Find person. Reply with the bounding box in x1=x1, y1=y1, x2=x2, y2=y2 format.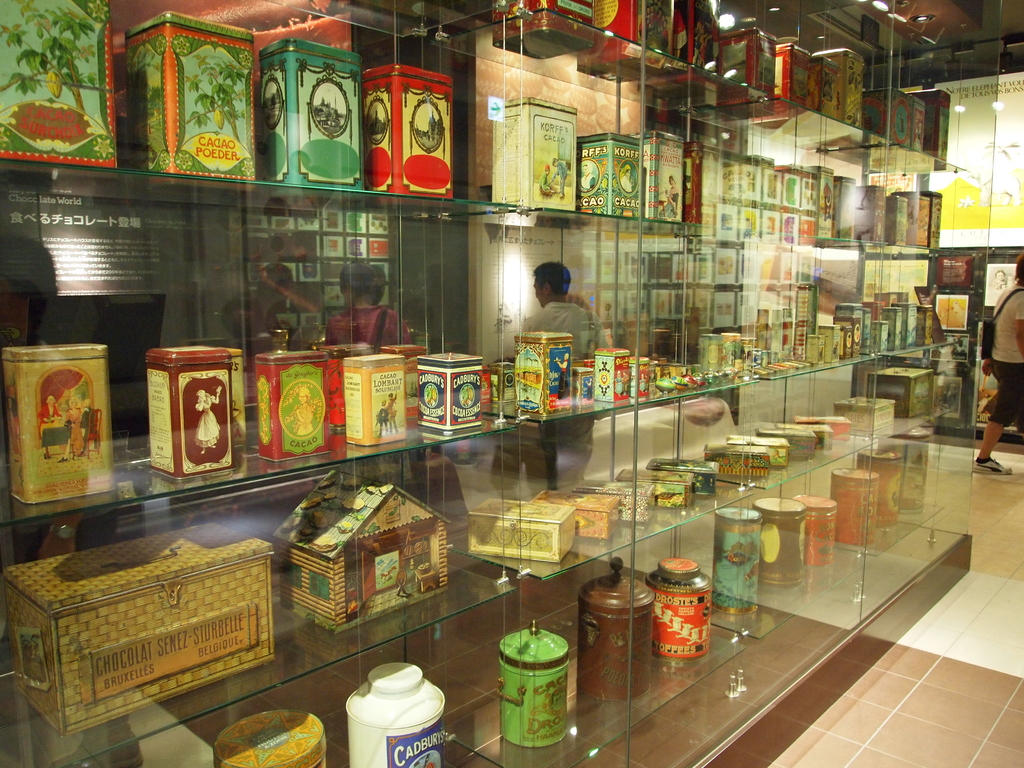
x1=977, y1=253, x2=1023, y2=474.
